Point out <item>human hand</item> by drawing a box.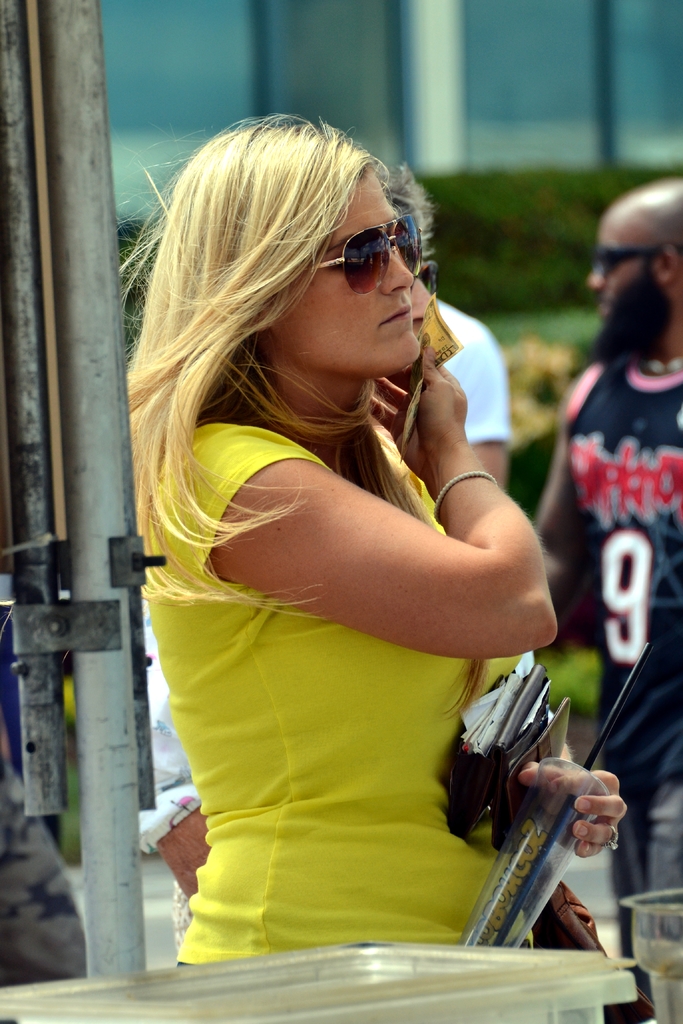
(365,326,472,486).
